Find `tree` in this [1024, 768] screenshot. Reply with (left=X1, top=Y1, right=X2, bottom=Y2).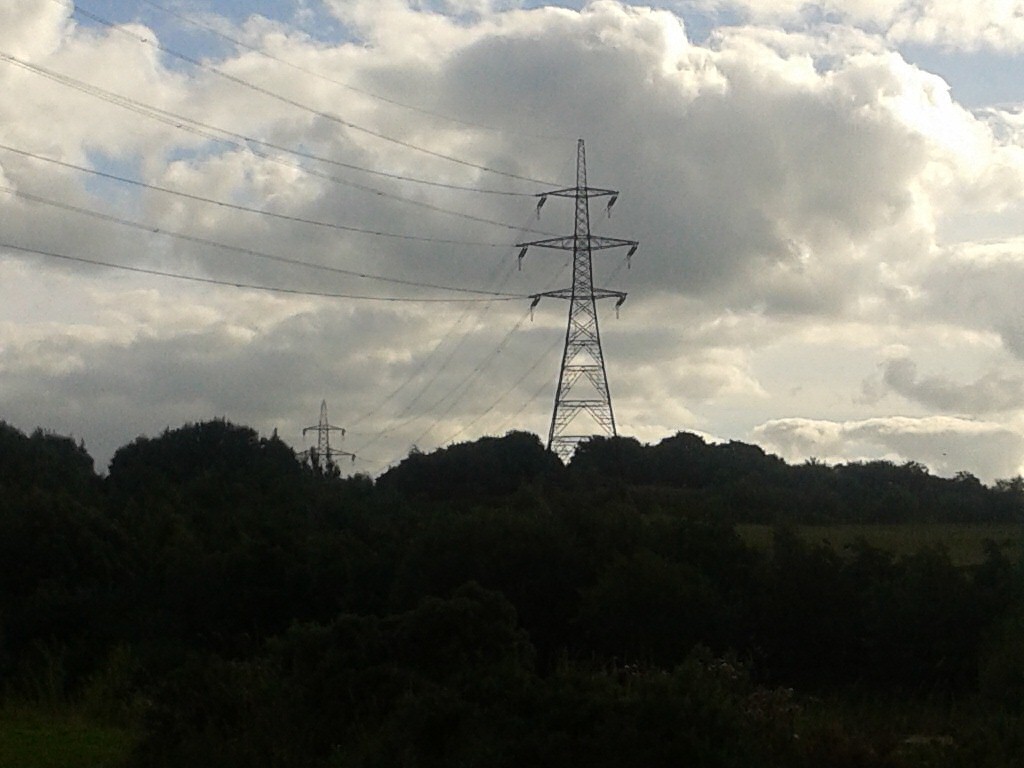
(left=111, top=416, right=317, bottom=501).
